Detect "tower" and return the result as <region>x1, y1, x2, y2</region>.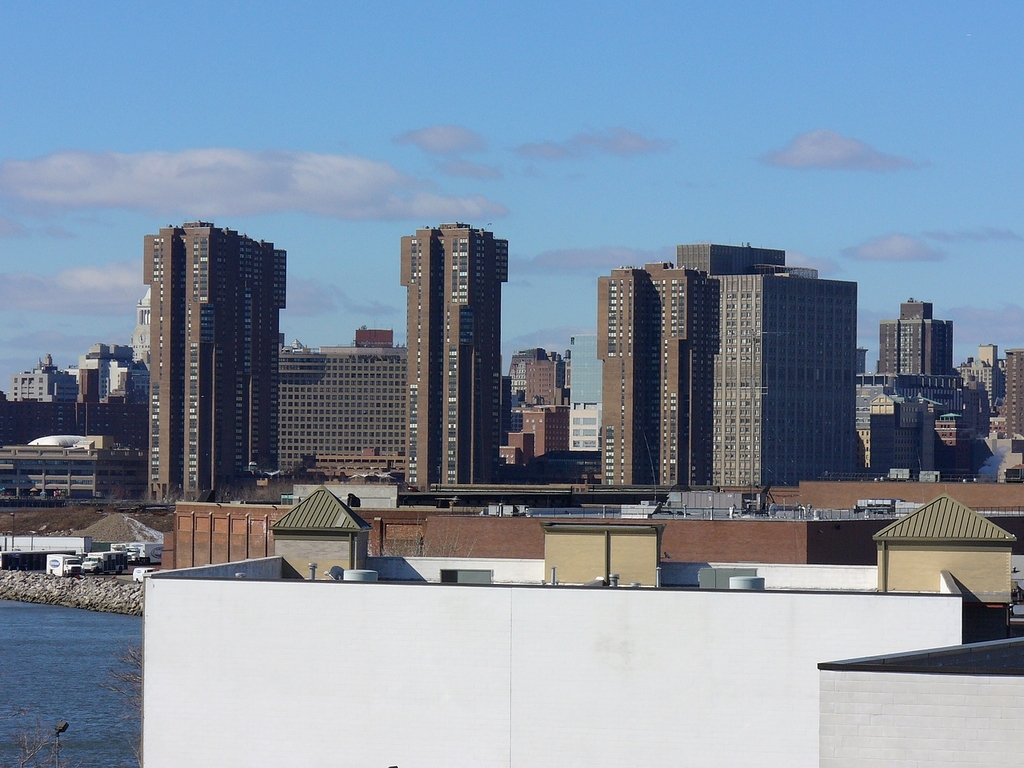
<region>372, 200, 522, 482</region>.
